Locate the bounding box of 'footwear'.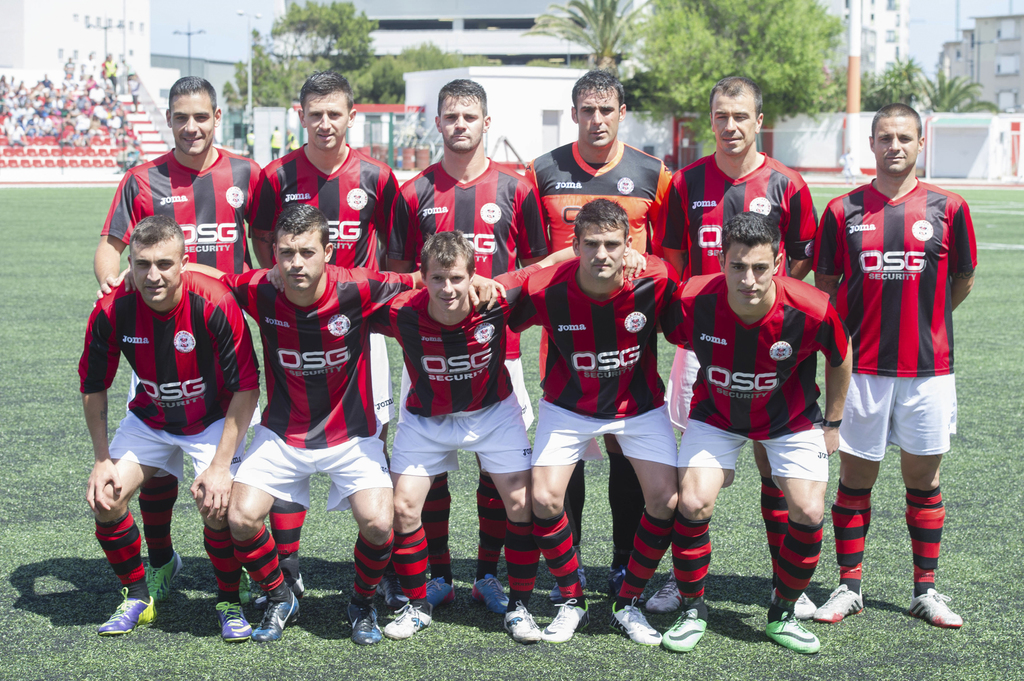
Bounding box: 811,582,861,618.
